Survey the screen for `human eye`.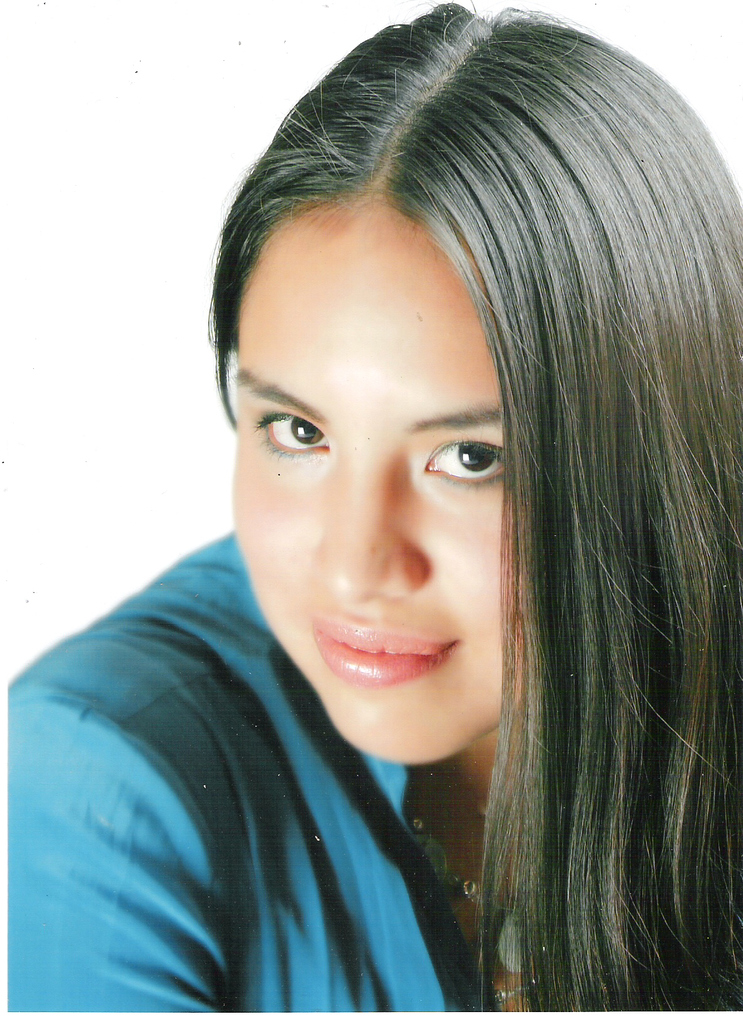
Survey found: [x1=417, y1=426, x2=505, y2=492].
